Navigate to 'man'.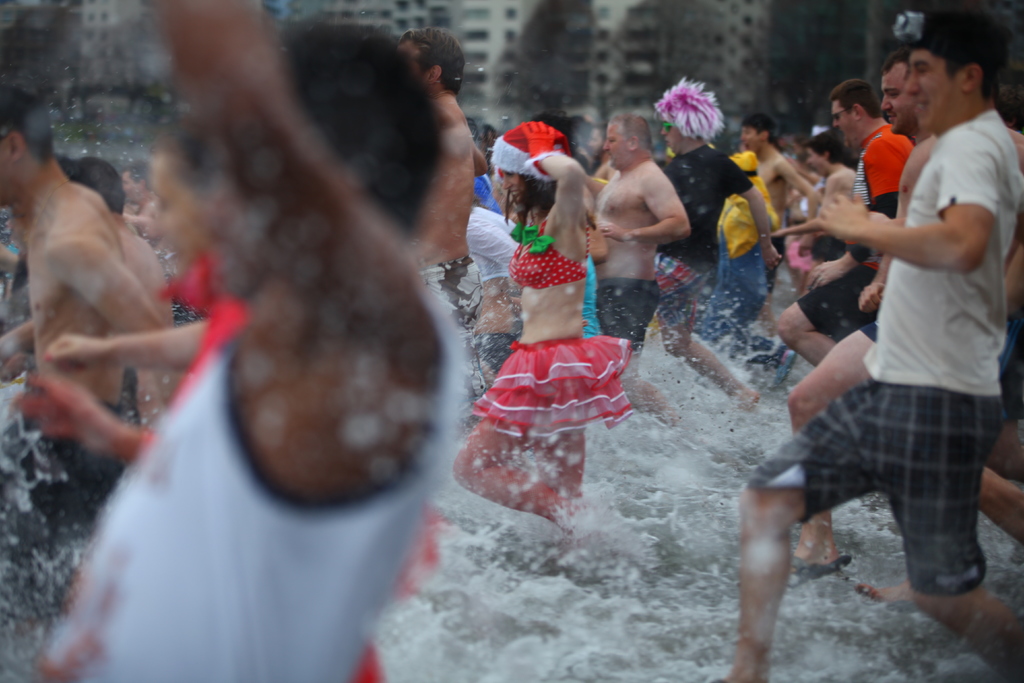
Navigation target: box(30, 0, 470, 682).
